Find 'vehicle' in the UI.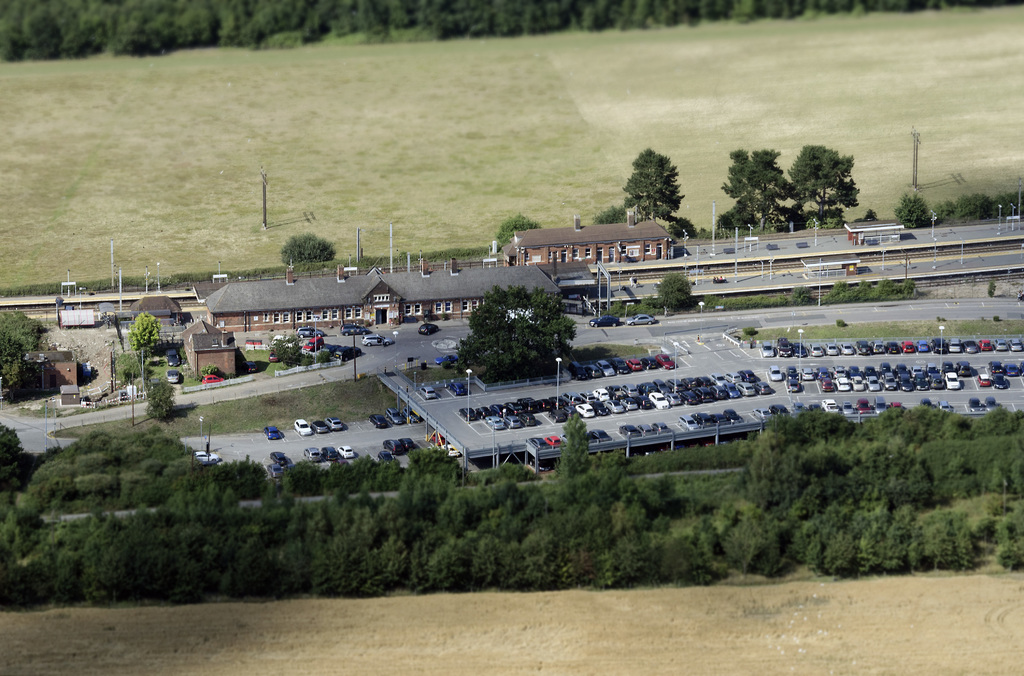
UI element at 813/366/830/381.
